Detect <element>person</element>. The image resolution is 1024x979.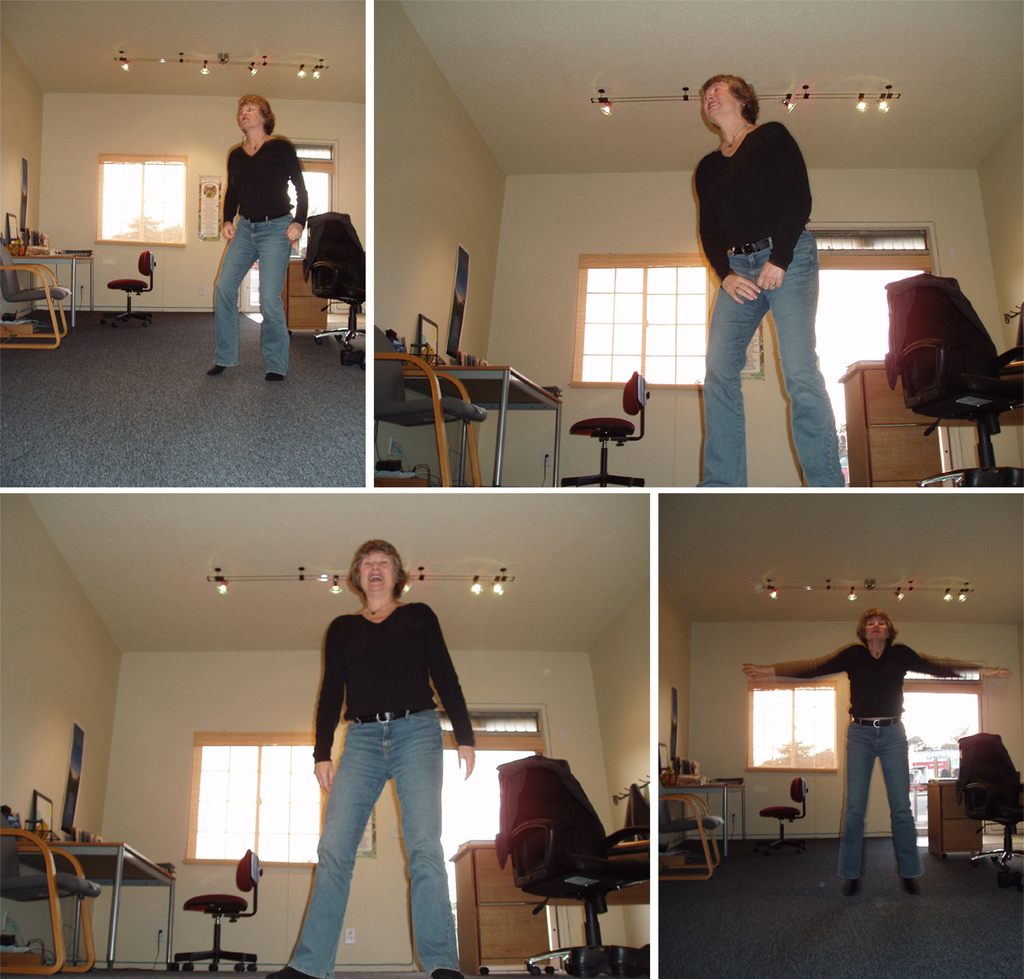
rect(698, 78, 853, 496).
